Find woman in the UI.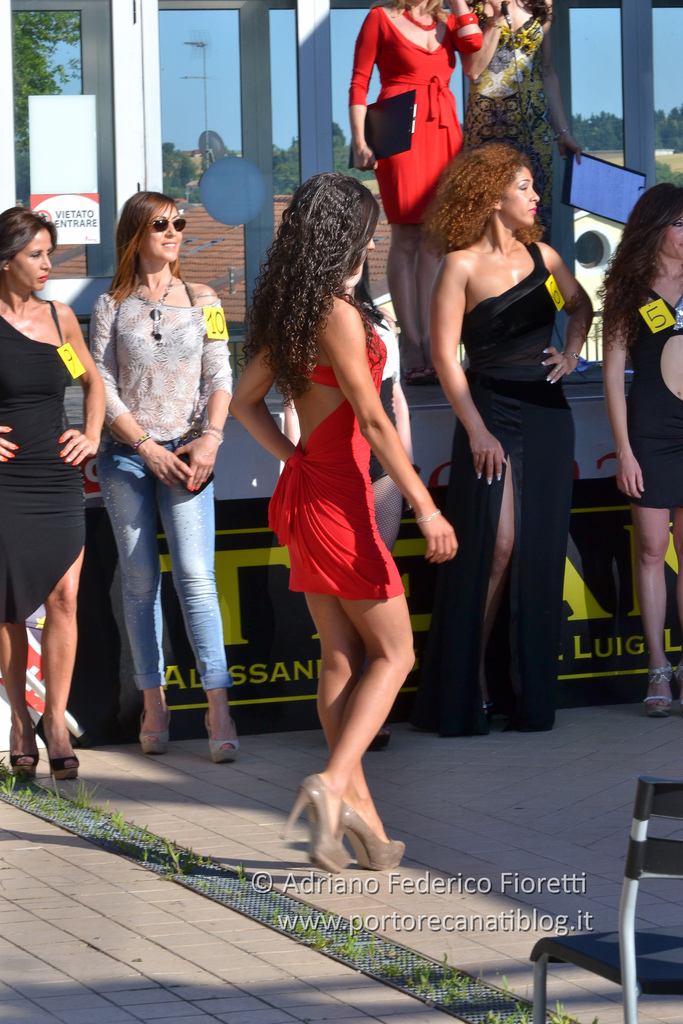
UI element at bbox=(229, 173, 455, 875).
